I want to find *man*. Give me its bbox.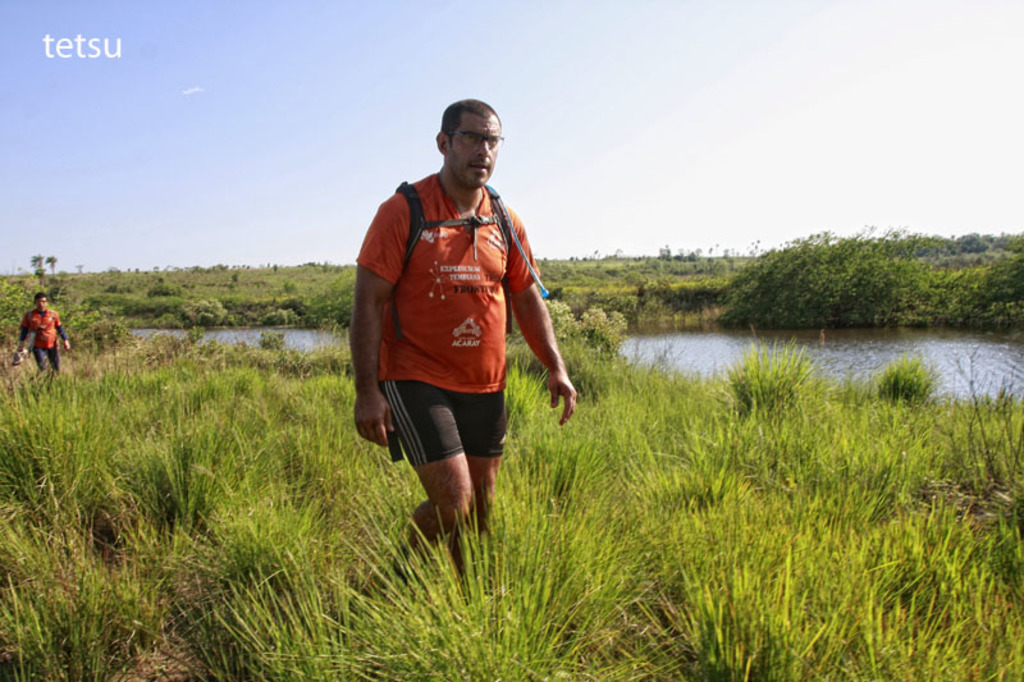
bbox=(348, 107, 572, 580).
